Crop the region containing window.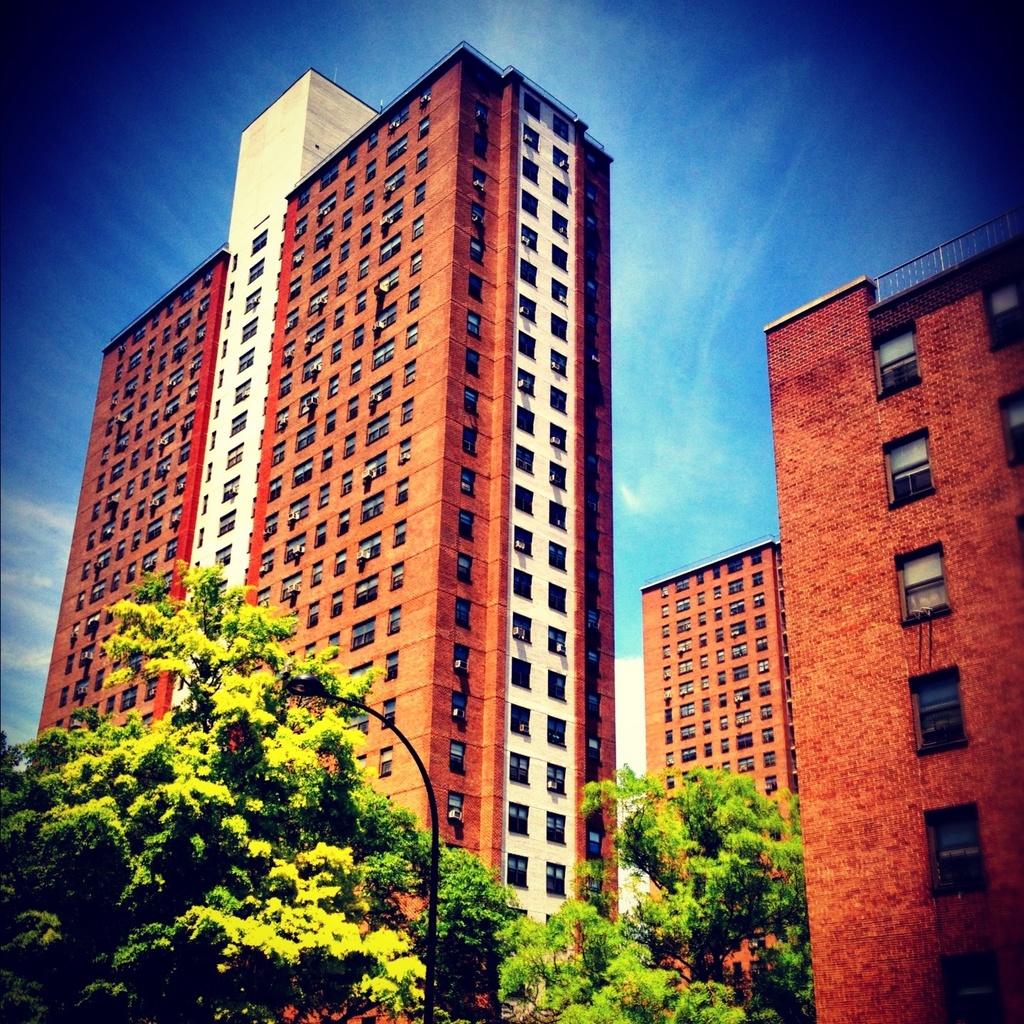
Crop region: 178,440,190,463.
